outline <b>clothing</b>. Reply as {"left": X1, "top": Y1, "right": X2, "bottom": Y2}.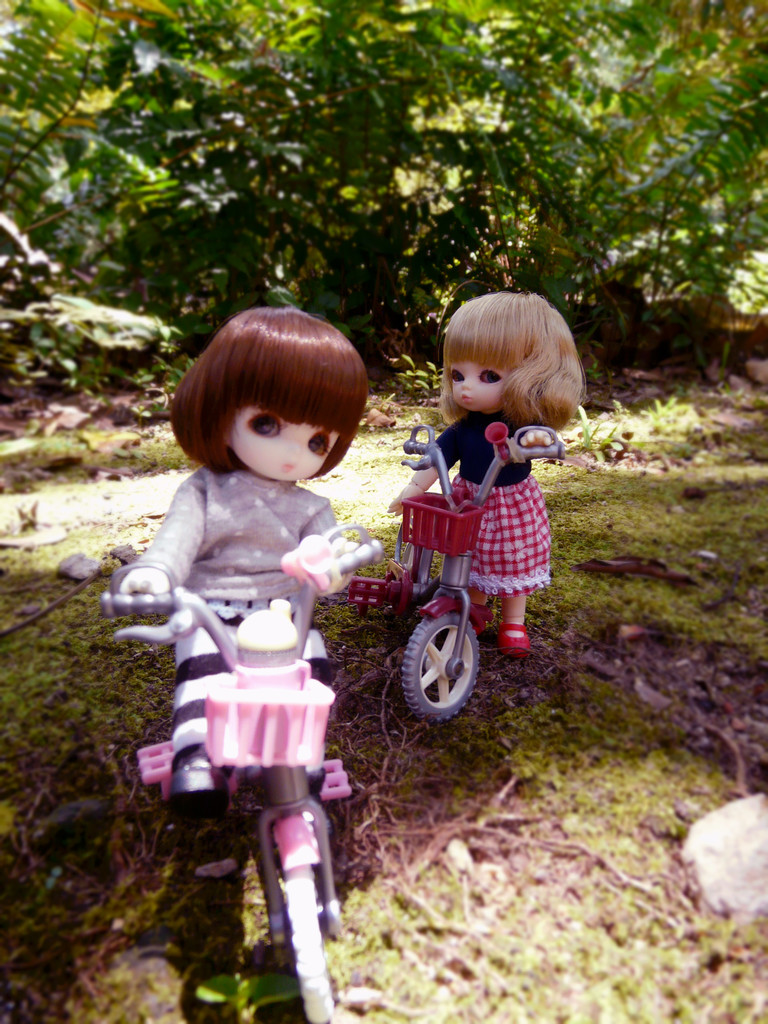
{"left": 108, "top": 459, "right": 362, "bottom": 945}.
